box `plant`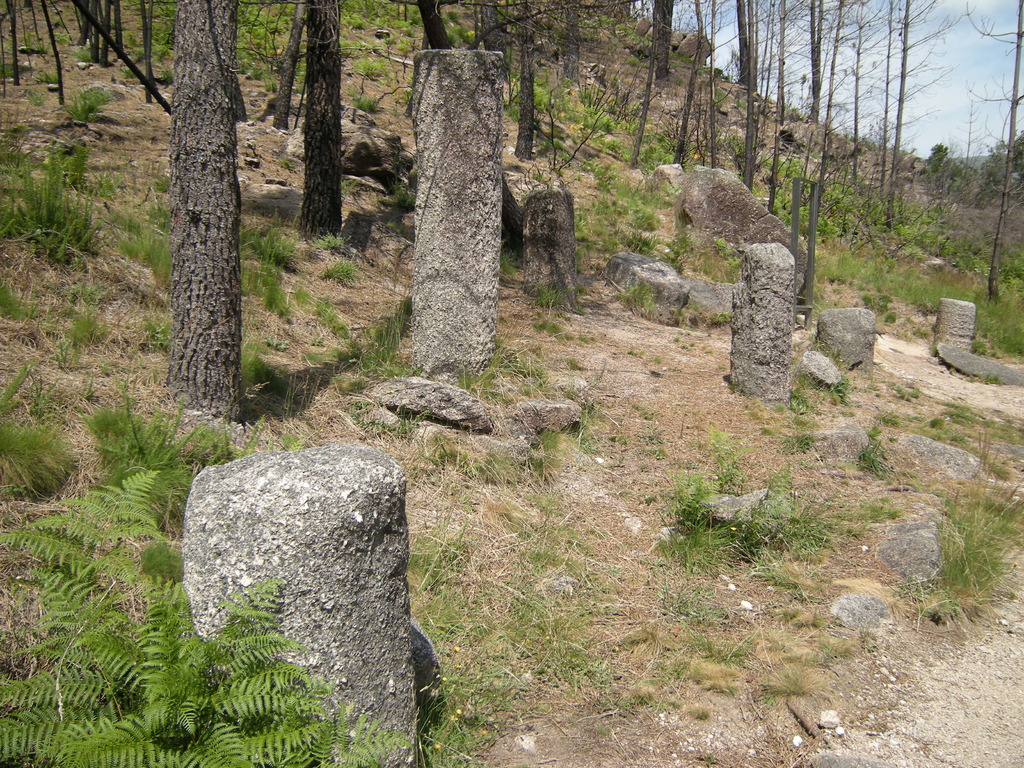
l=548, t=66, r=652, b=132
